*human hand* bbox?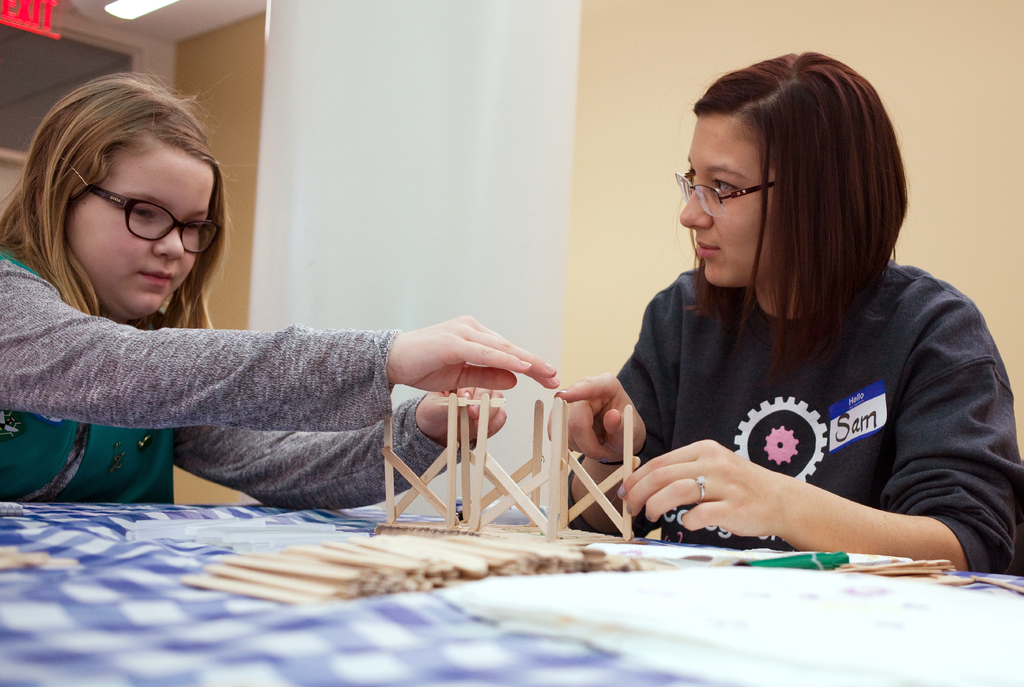
Rect(547, 372, 645, 464)
